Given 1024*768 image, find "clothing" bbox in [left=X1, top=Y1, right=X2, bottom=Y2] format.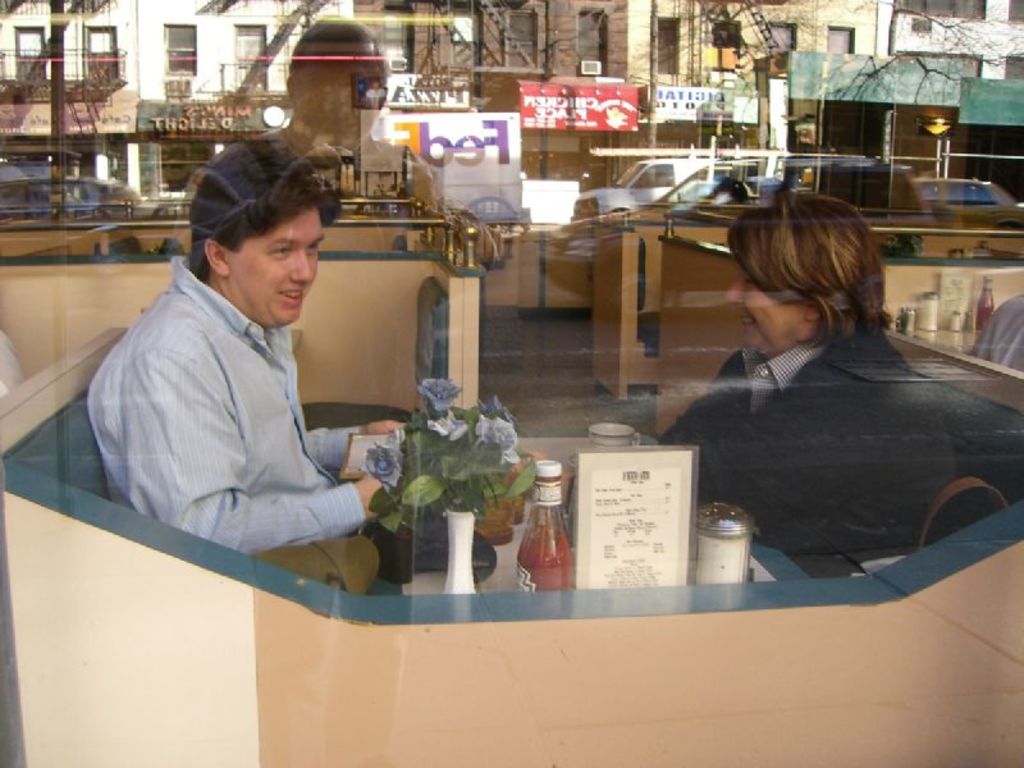
[left=975, top=293, right=1023, bottom=375].
